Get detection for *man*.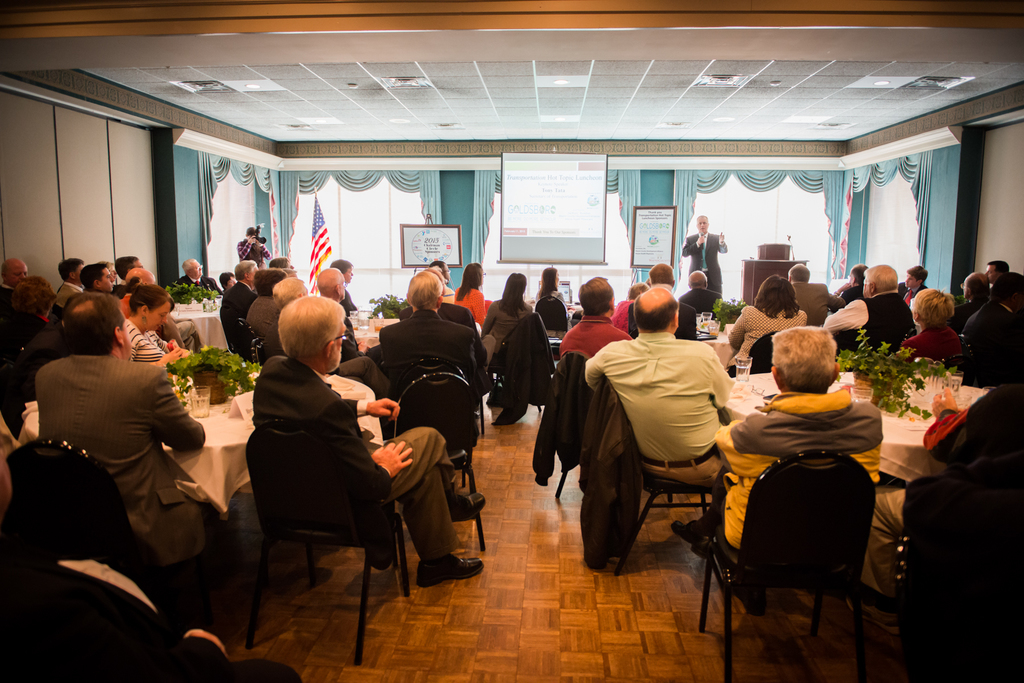
Detection: locate(248, 293, 495, 586).
